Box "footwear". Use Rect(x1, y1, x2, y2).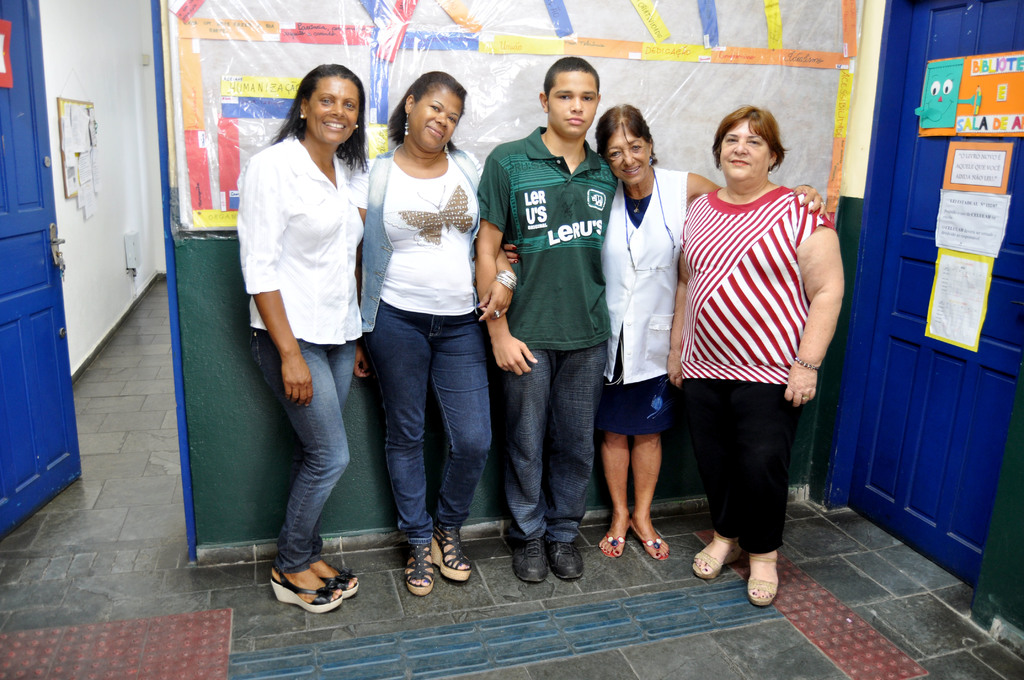
Rect(548, 543, 582, 585).
